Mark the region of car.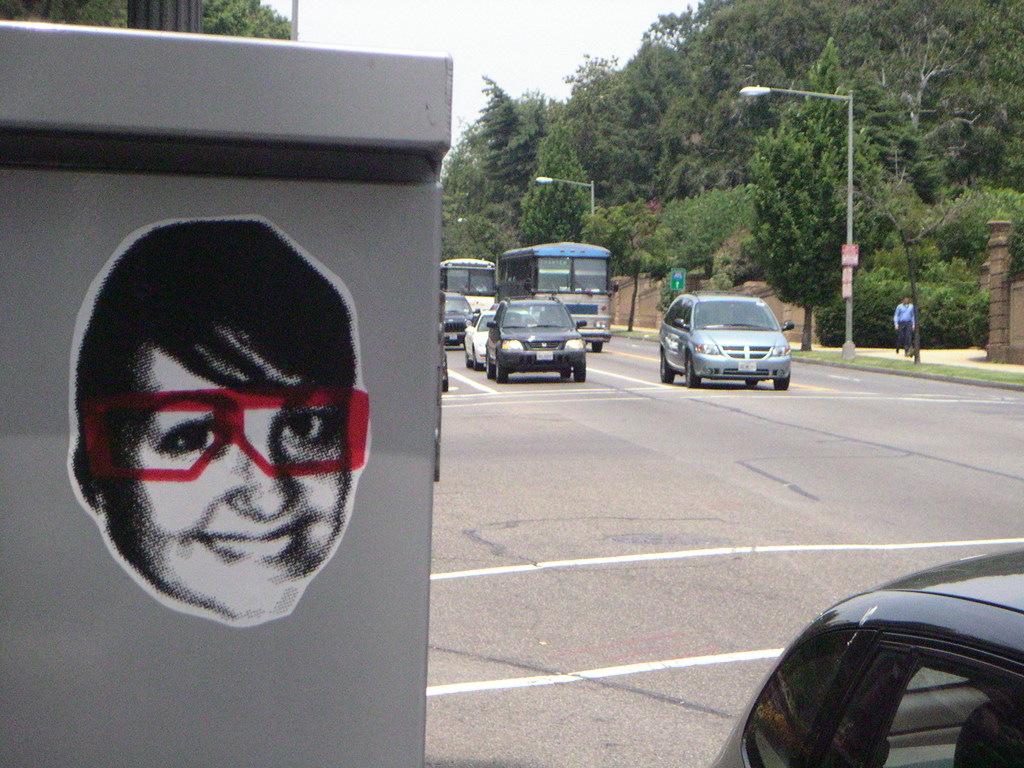
Region: region(707, 543, 1023, 767).
